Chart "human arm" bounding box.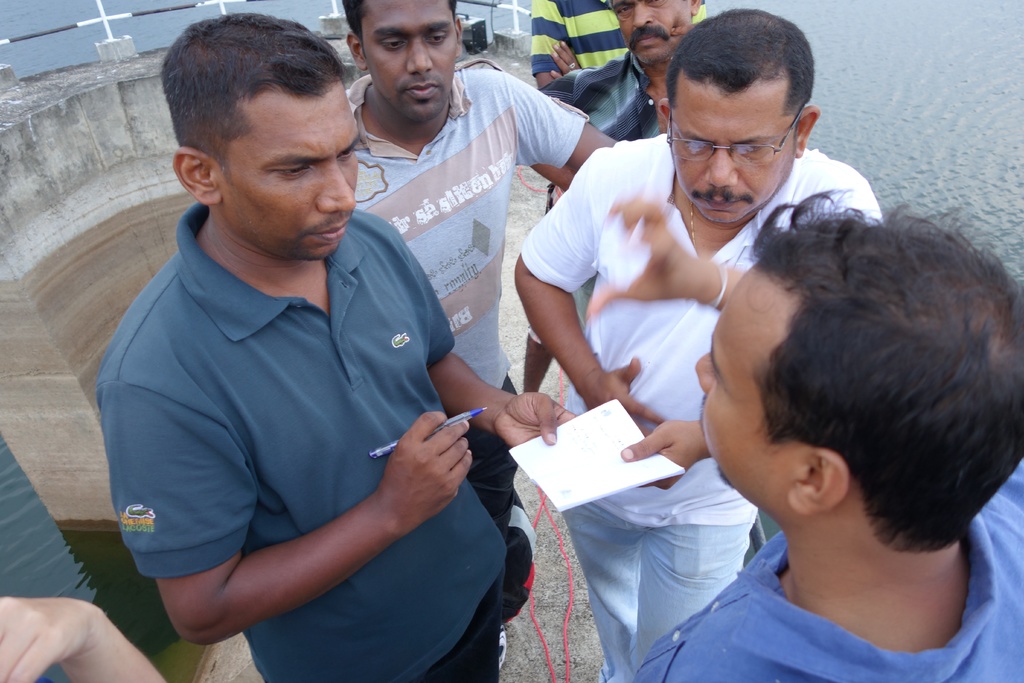
Charted: (509, 145, 671, 440).
